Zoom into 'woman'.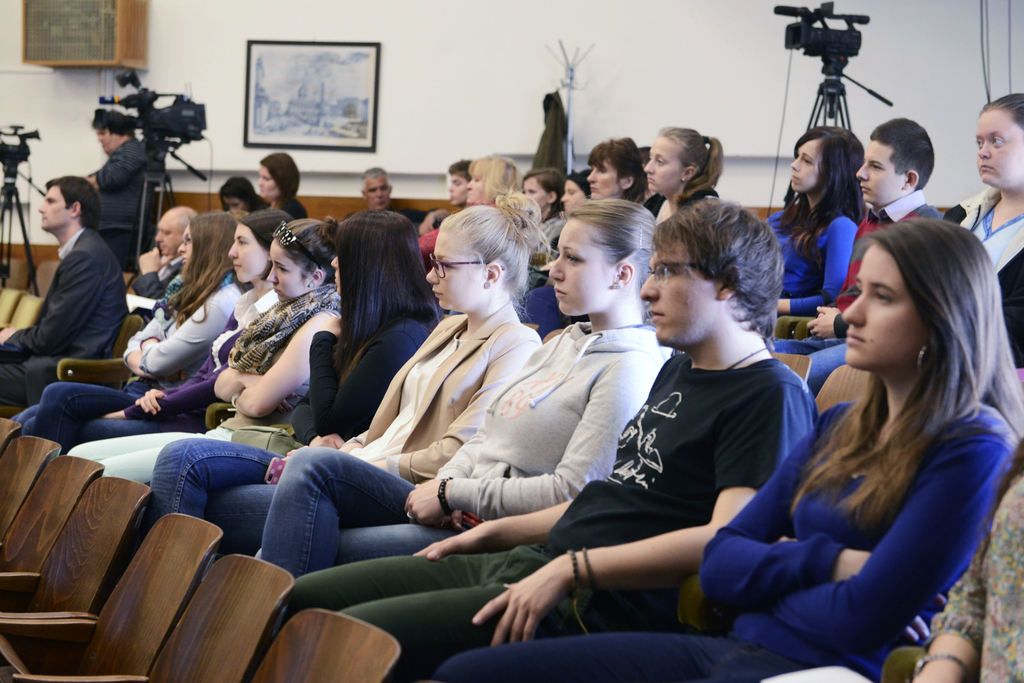
Zoom target: bbox=(161, 181, 541, 562).
